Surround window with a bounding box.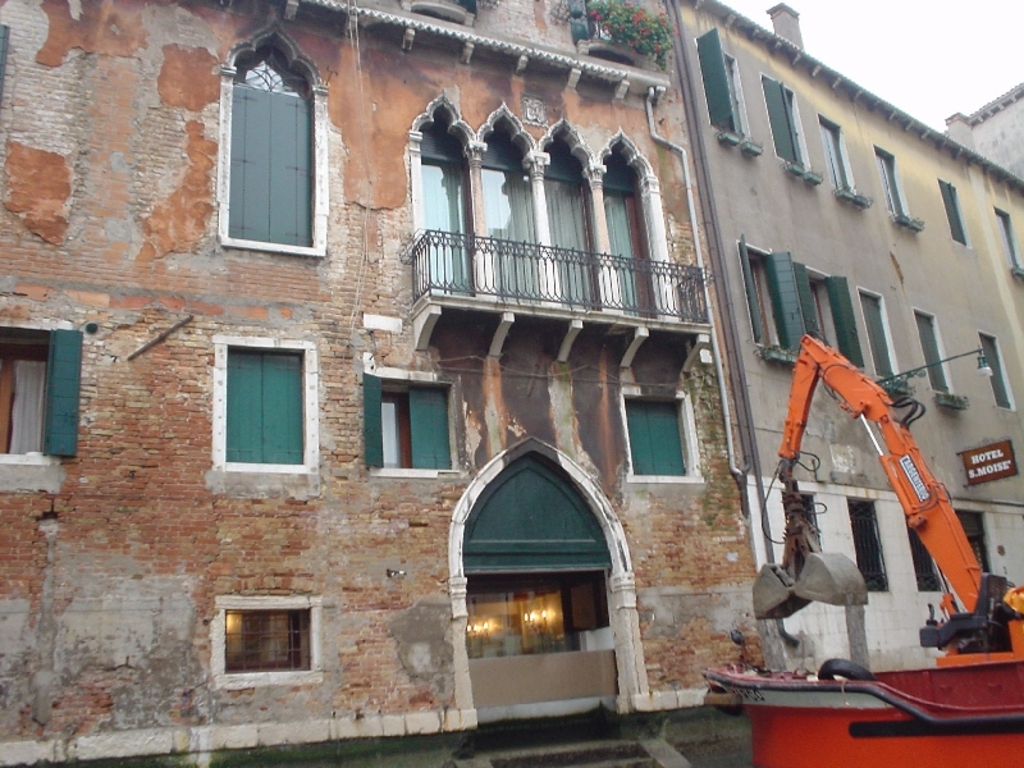
744/237/806/364.
